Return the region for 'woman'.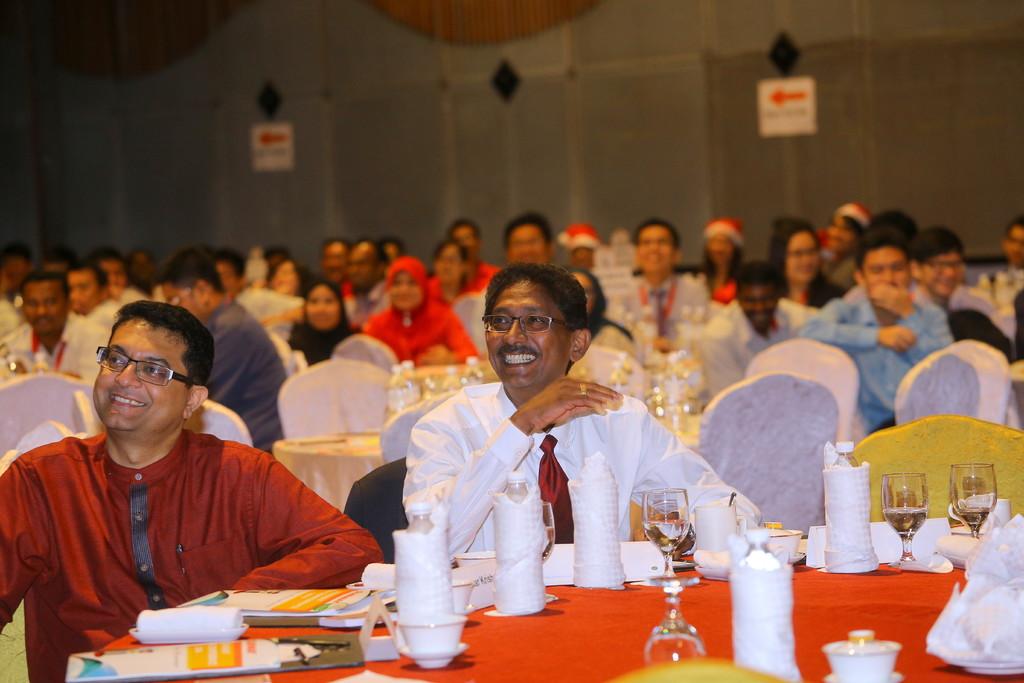
<bbox>769, 215, 849, 310</bbox>.
